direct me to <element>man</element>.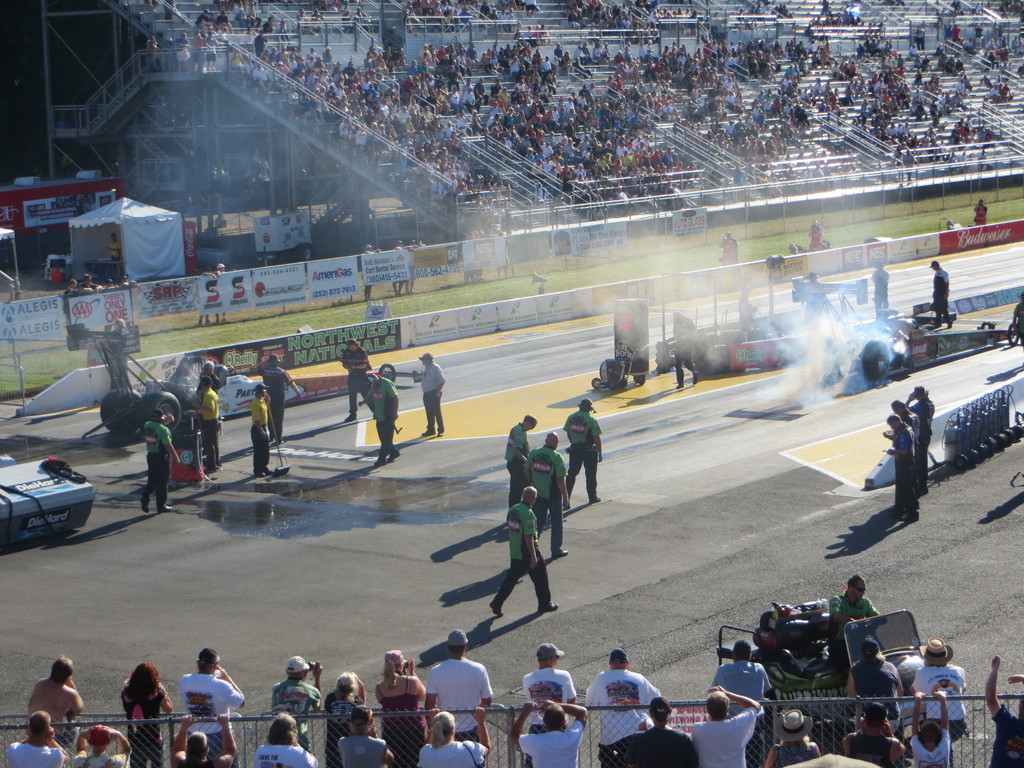
Direction: BBox(888, 400, 916, 428).
